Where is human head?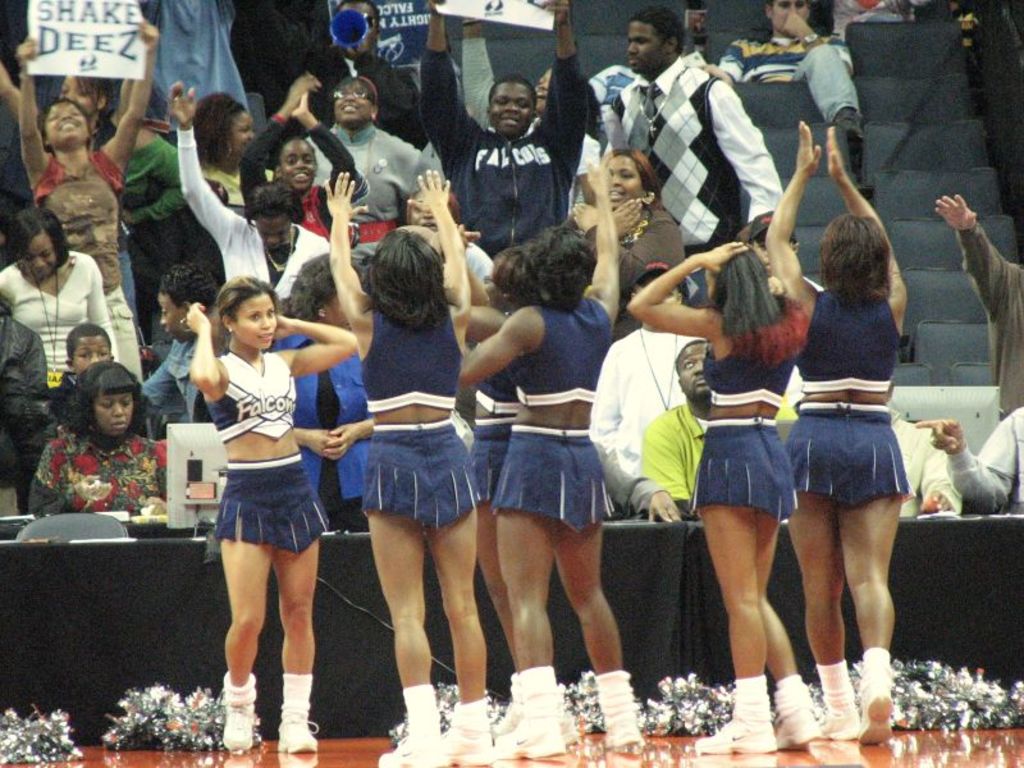
{"left": 335, "top": 0, "right": 381, "bottom": 59}.
